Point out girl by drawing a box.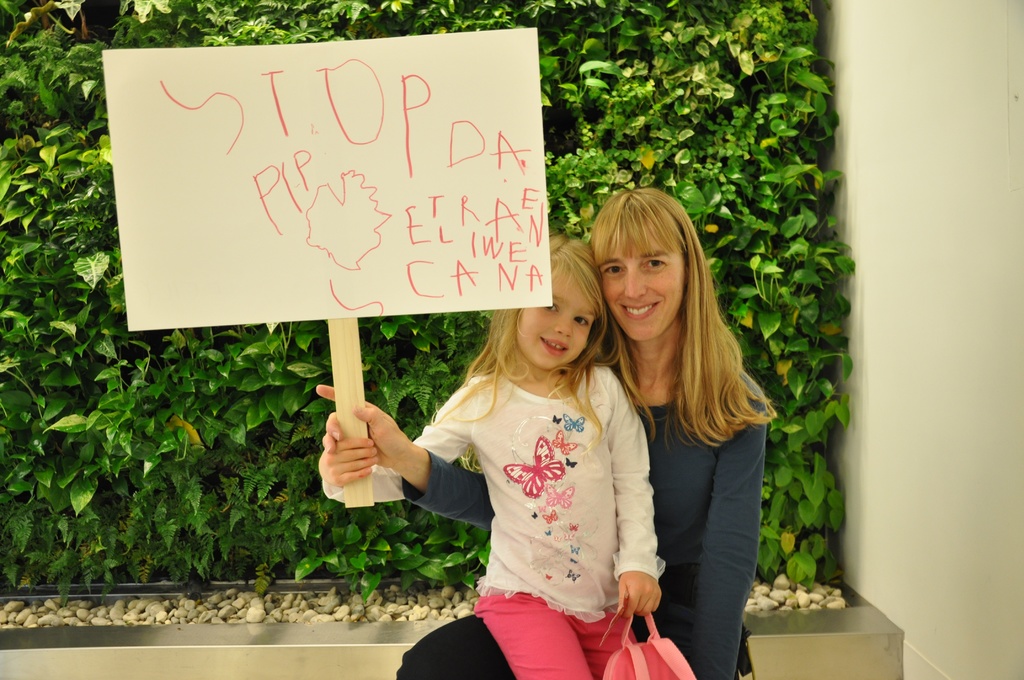
<box>320,188,778,679</box>.
